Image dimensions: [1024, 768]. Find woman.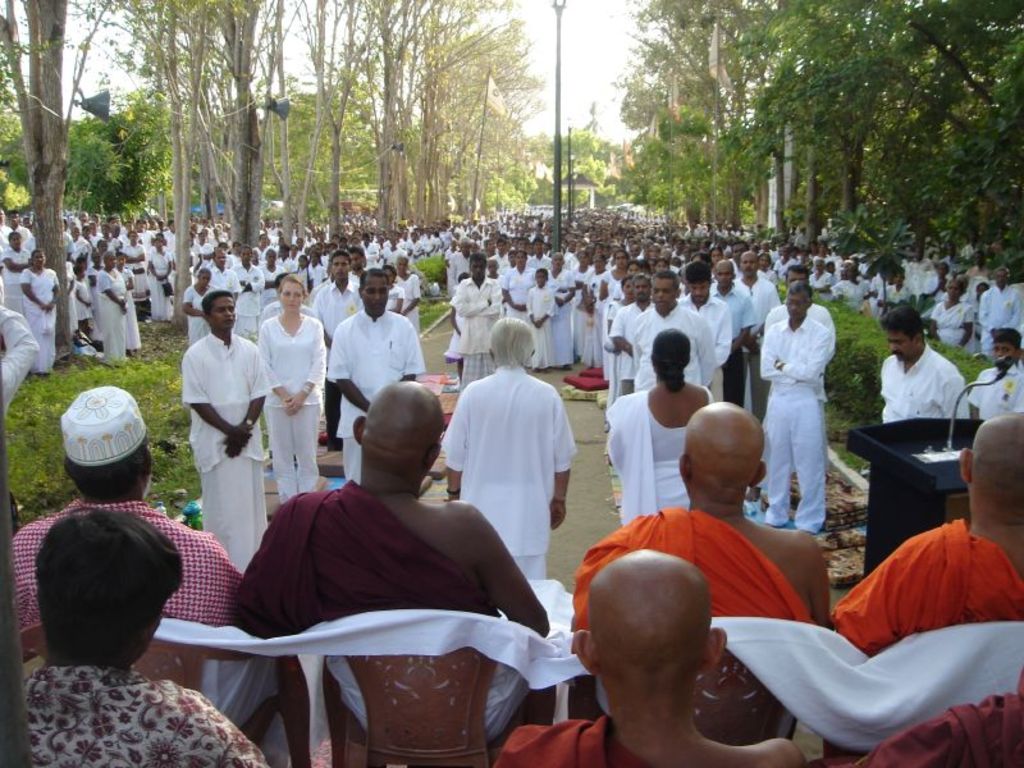
809/257/832/291.
